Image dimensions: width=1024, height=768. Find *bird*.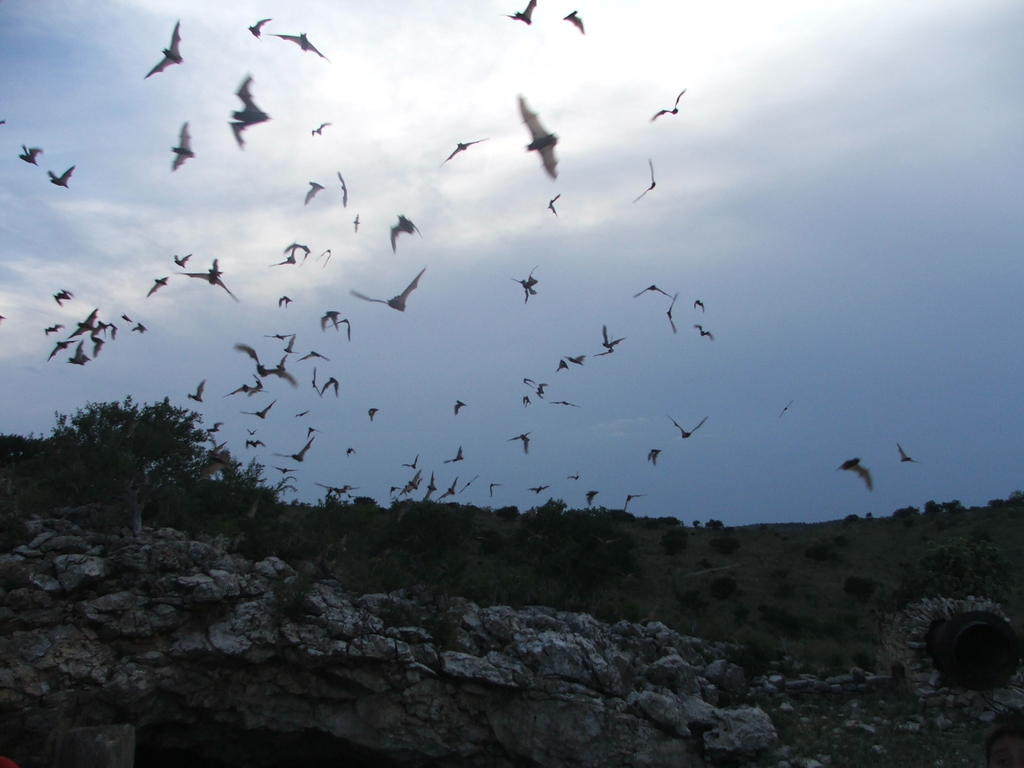
(204,422,228,435).
